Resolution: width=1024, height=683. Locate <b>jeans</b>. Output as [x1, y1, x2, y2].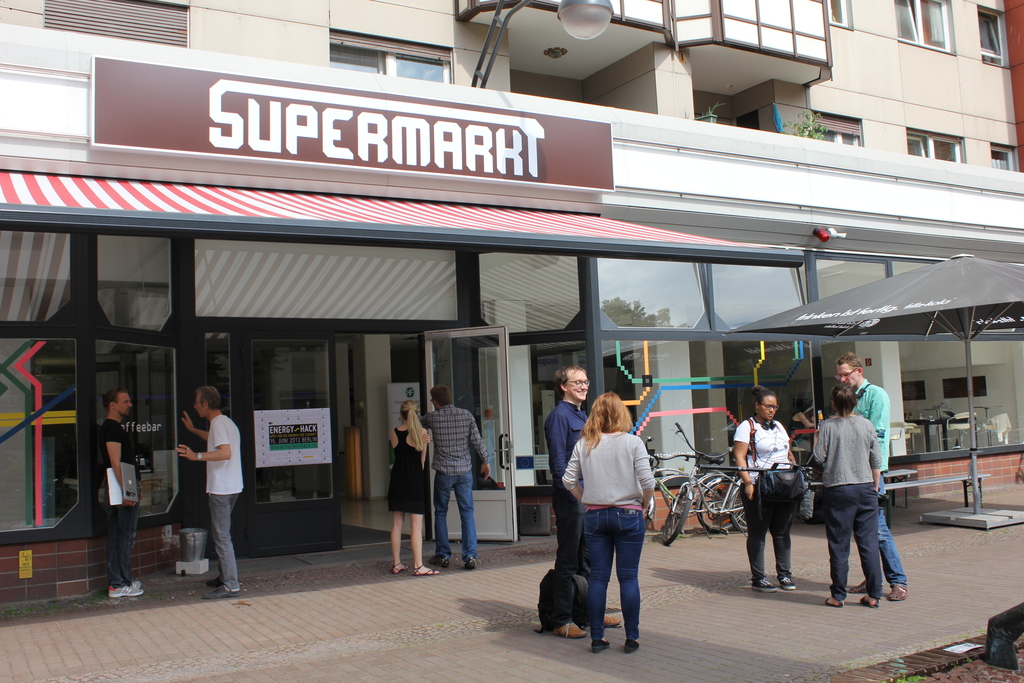
[874, 476, 908, 585].
